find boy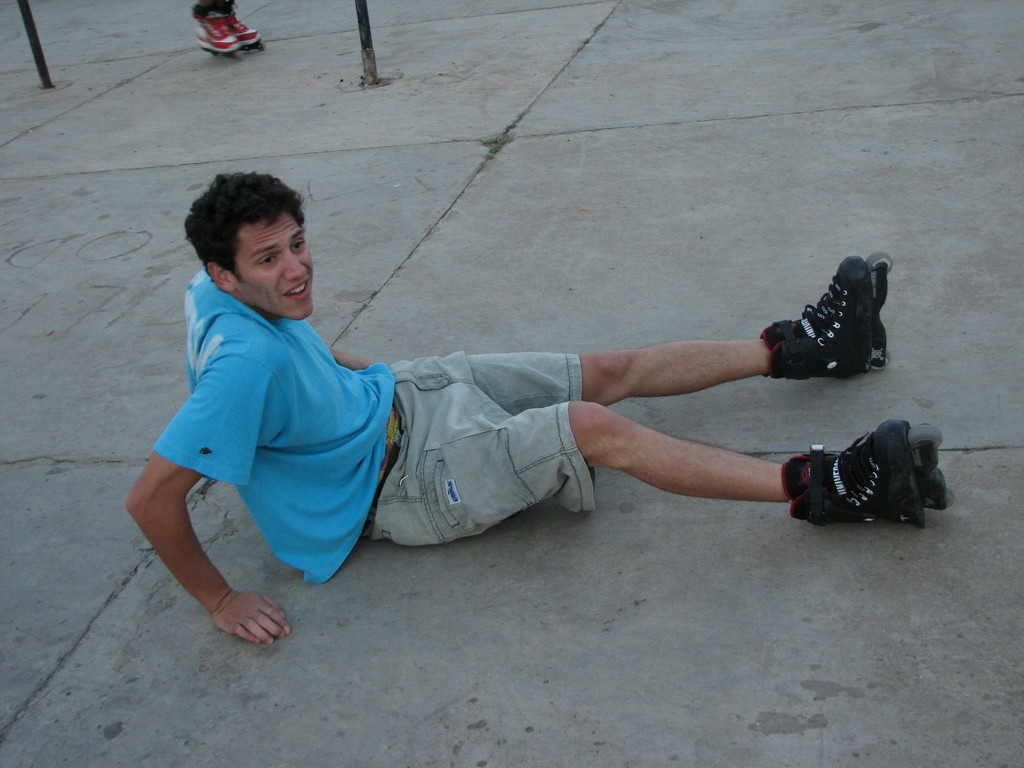
<region>149, 170, 840, 615</region>
